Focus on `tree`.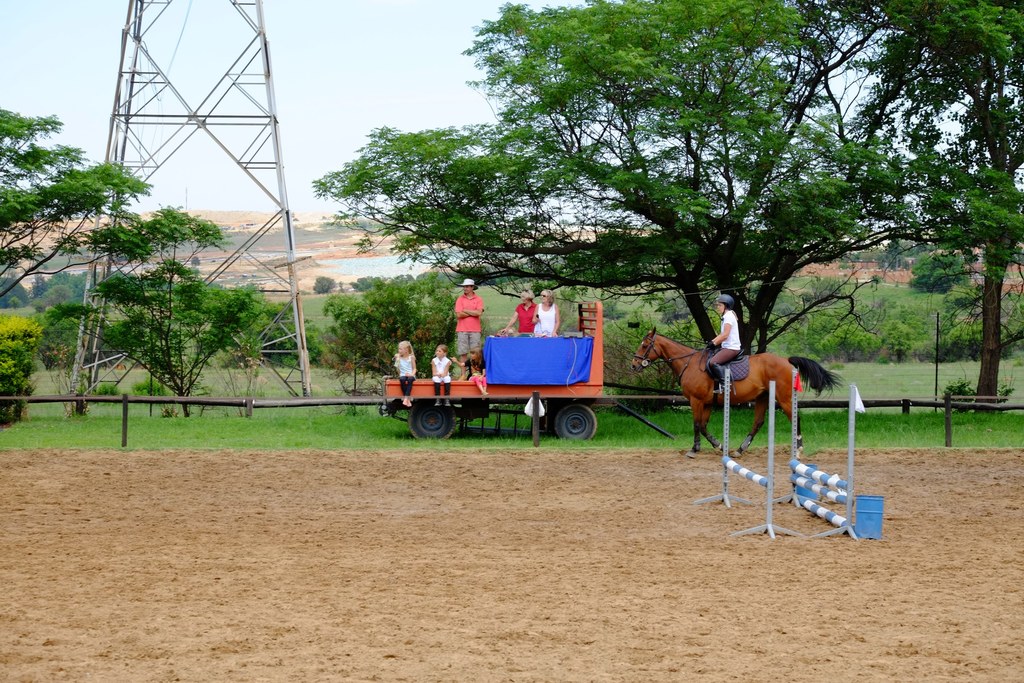
Focused at detection(312, 1, 880, 409).
